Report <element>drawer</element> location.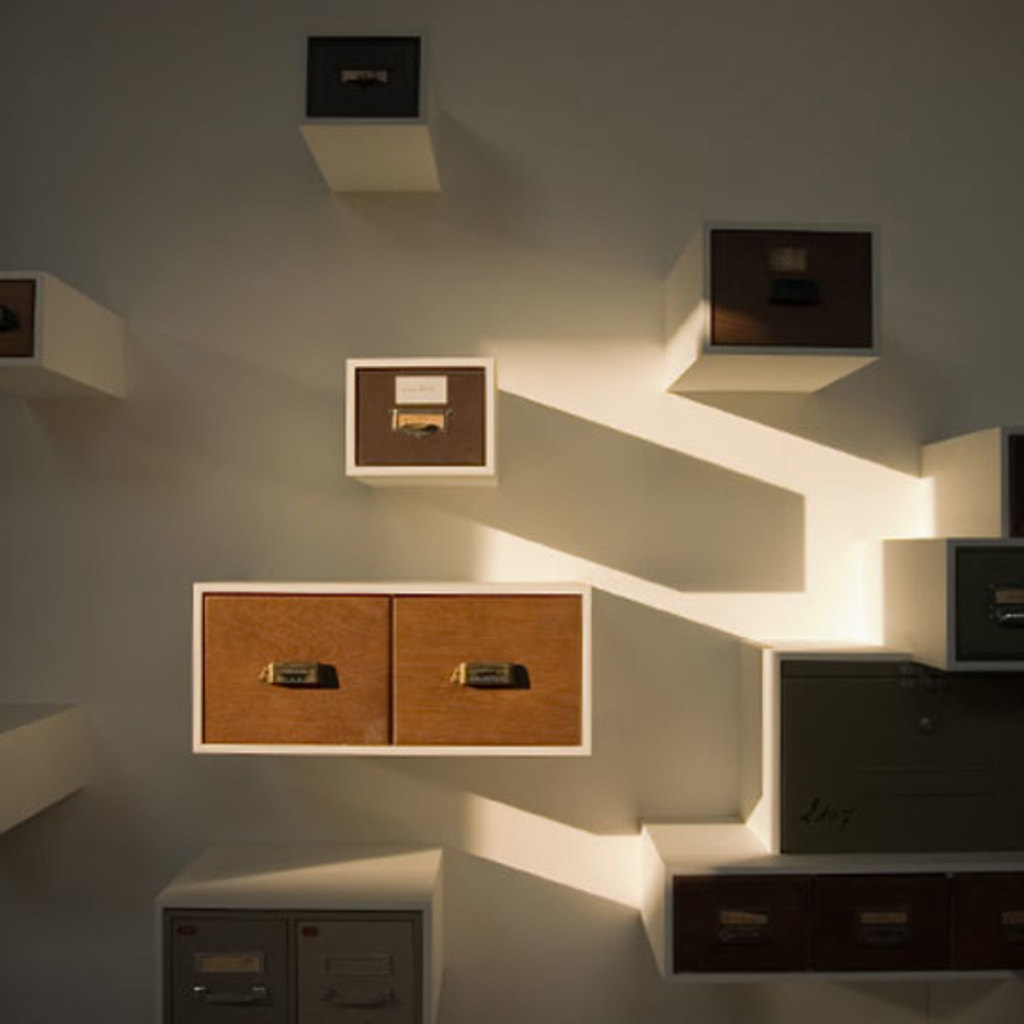
Report: 882, 533, 1022, 673.
